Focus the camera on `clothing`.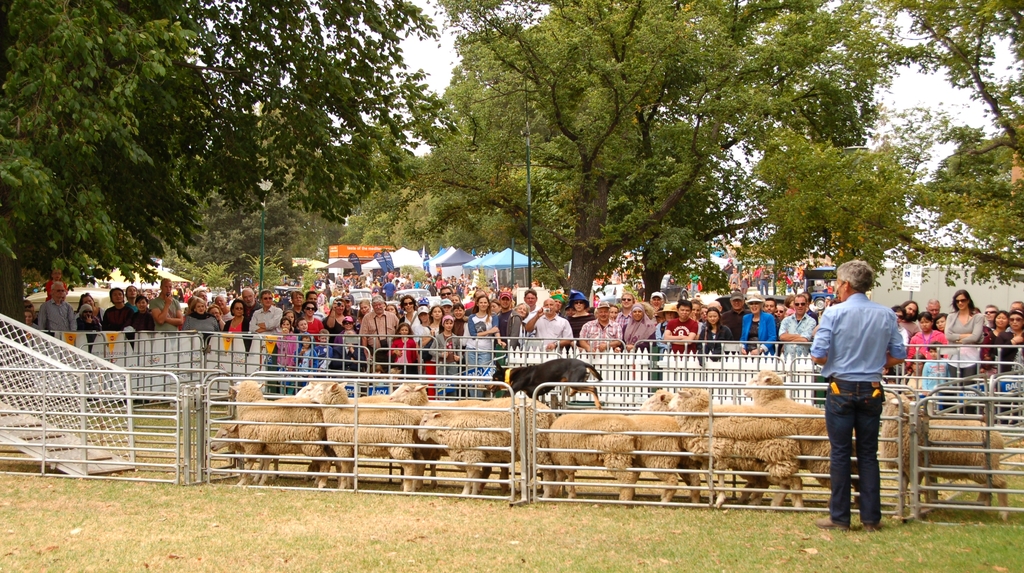
Focus region: BBox(830, 266, 905, 385).
